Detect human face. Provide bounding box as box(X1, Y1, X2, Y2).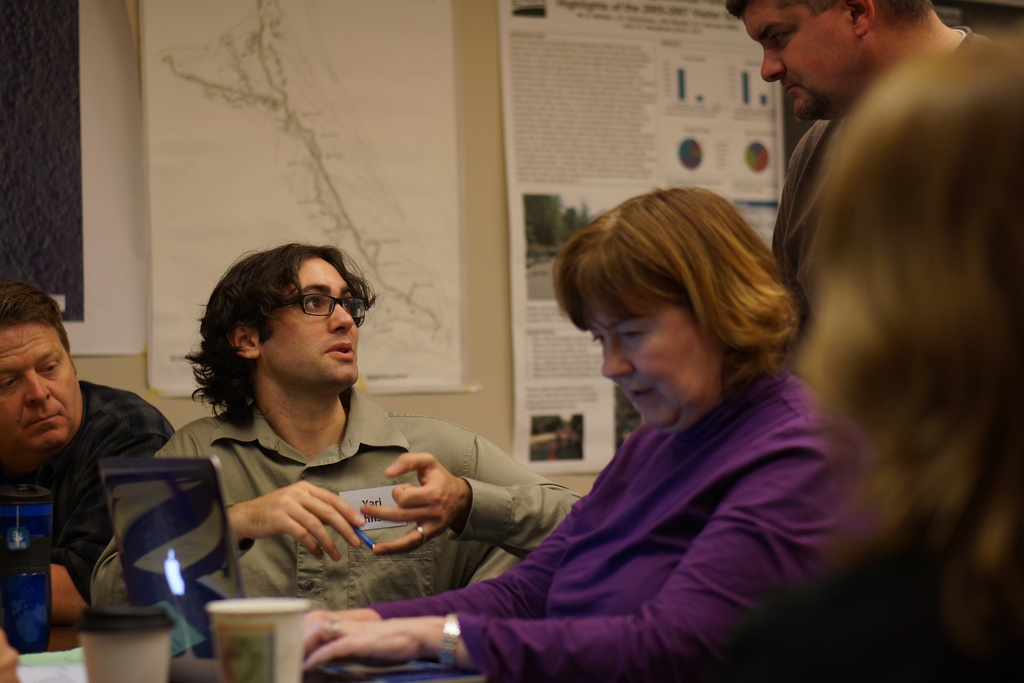
box(0, 327, 79, 466).
